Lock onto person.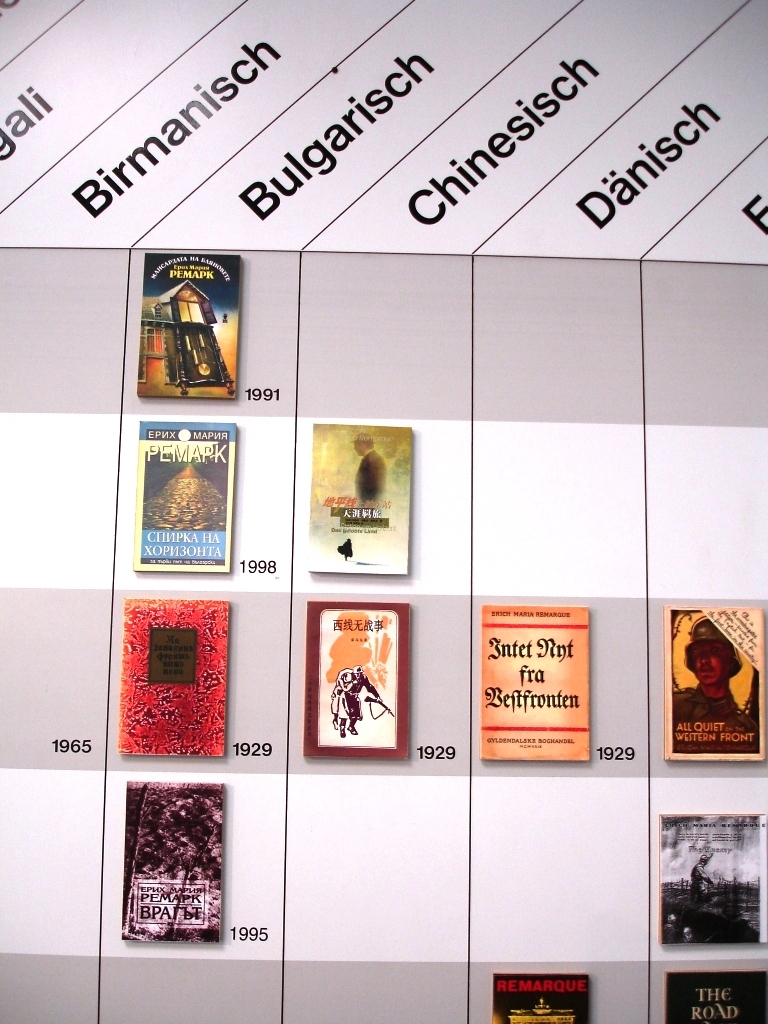
Locked: <region>673, 607, 756, 782</region>.
